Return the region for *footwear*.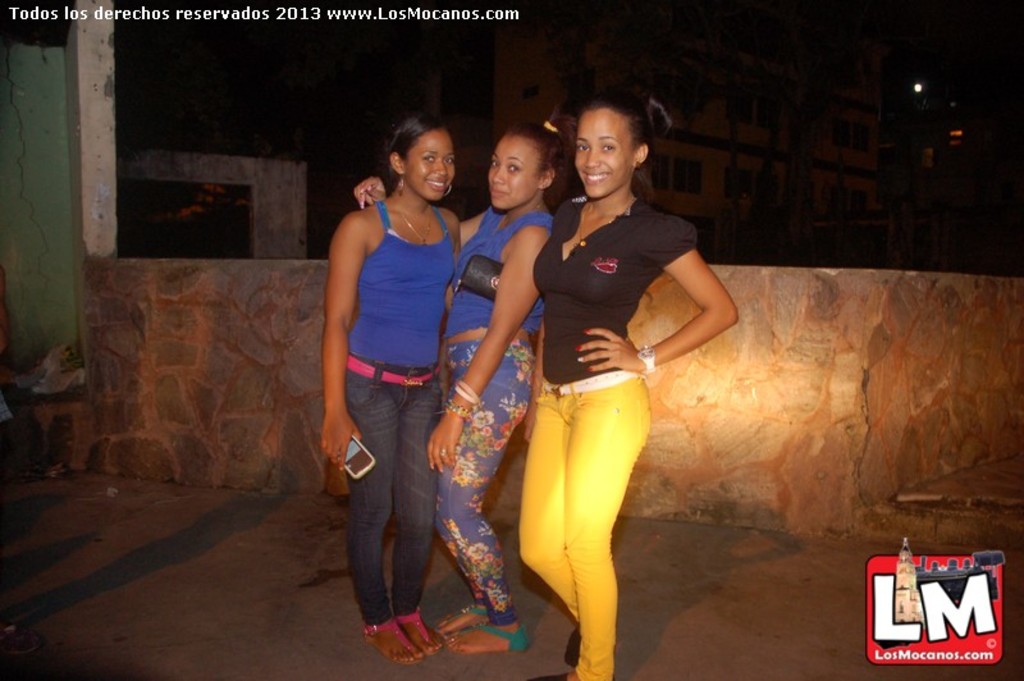
pyautogui.locateOnScreen(364, 612, 424, 666).
